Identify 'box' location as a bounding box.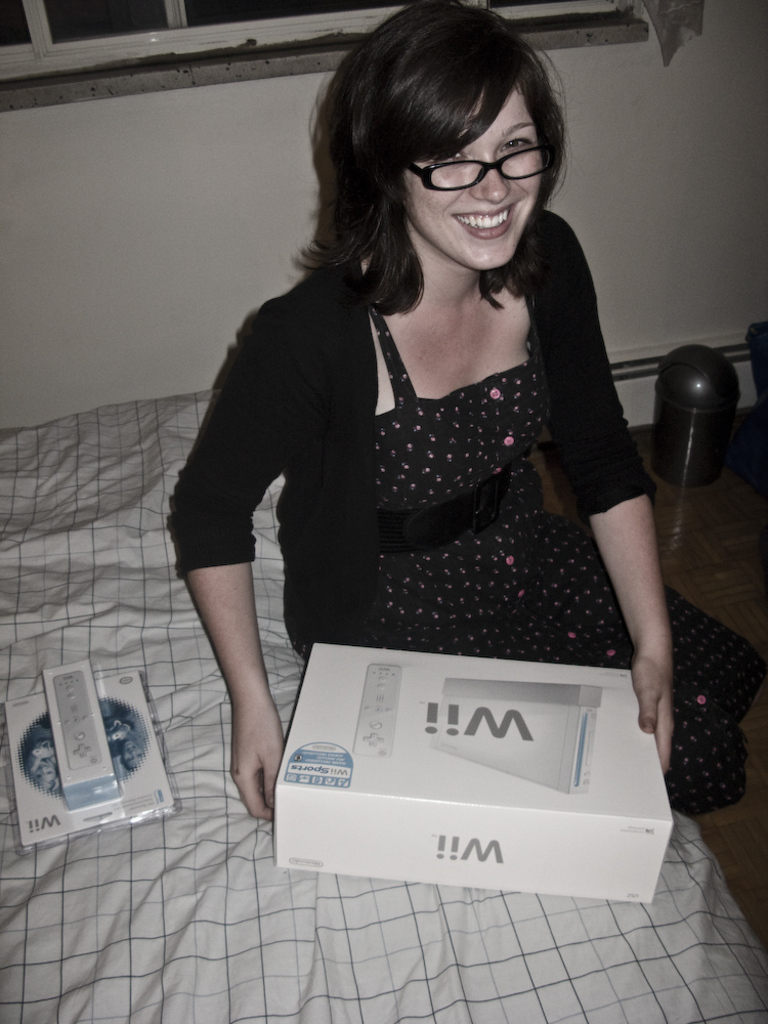
274:648:674:906.
